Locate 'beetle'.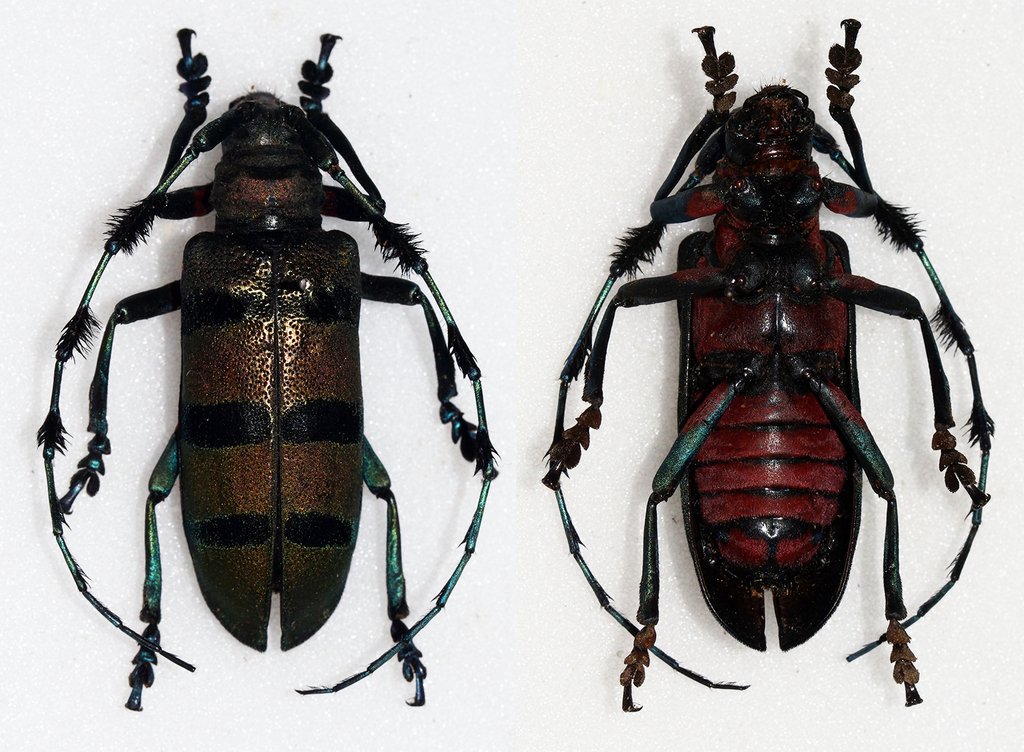
Bounding box: (left=12, top=27, right=526, bottom=739).
